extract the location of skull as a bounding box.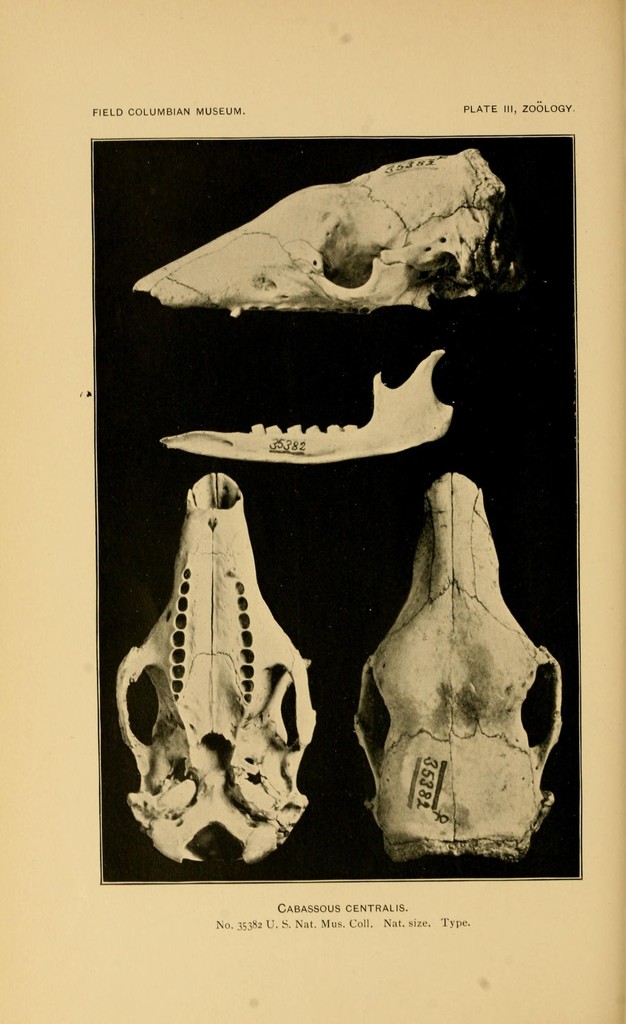
bbox(124, 148, 523, 316).
